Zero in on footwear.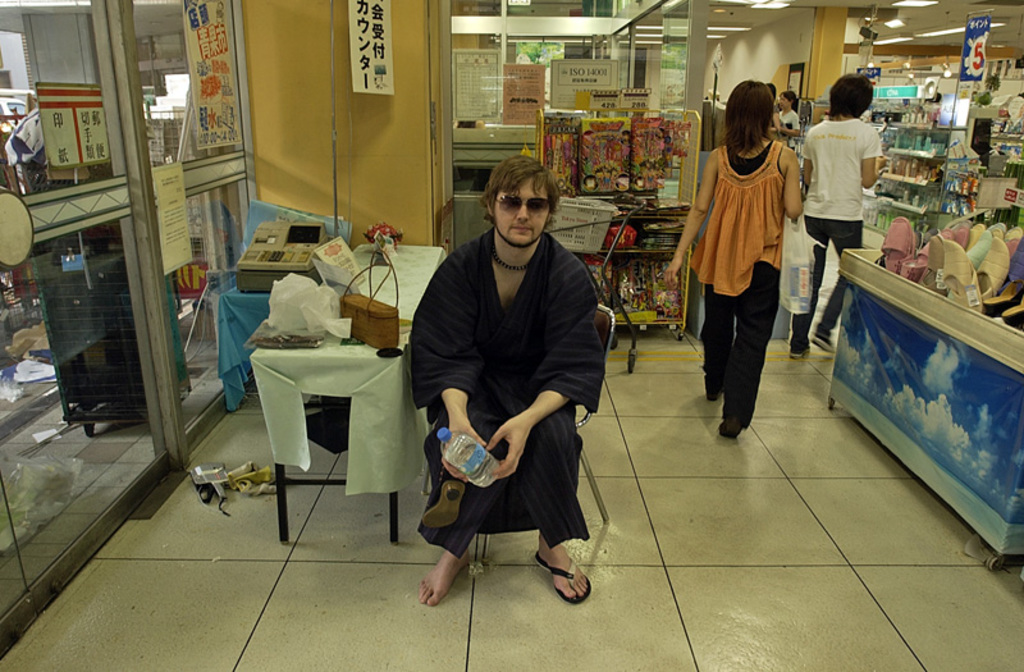
Zeroed in: Rect(526, 544, 591, 617).
